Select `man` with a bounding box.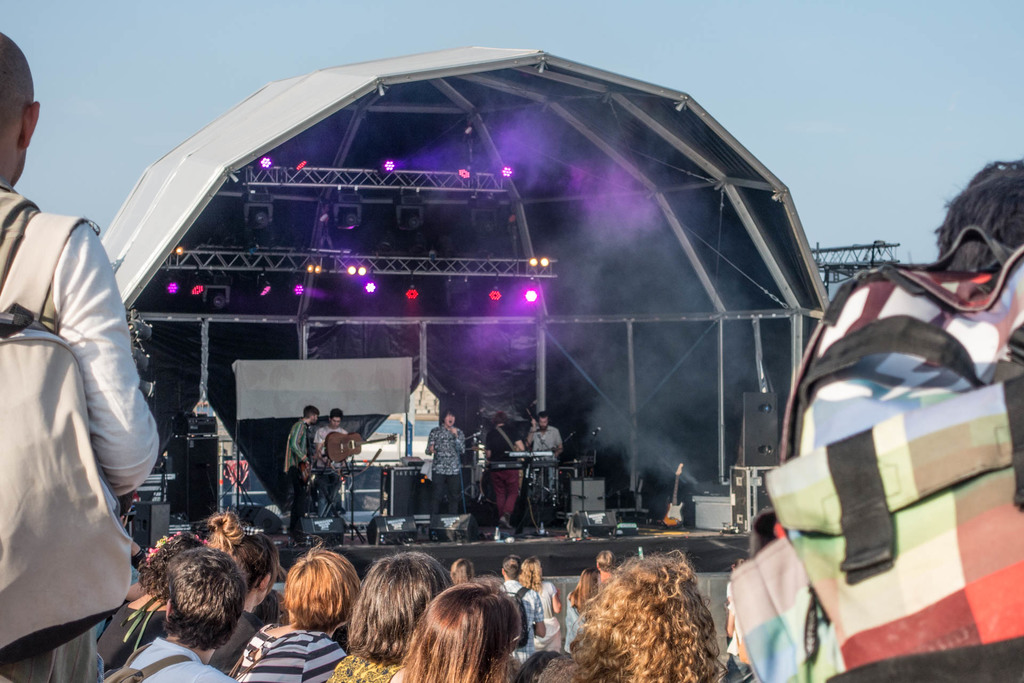
bbox(278, 403, 314, 543).
